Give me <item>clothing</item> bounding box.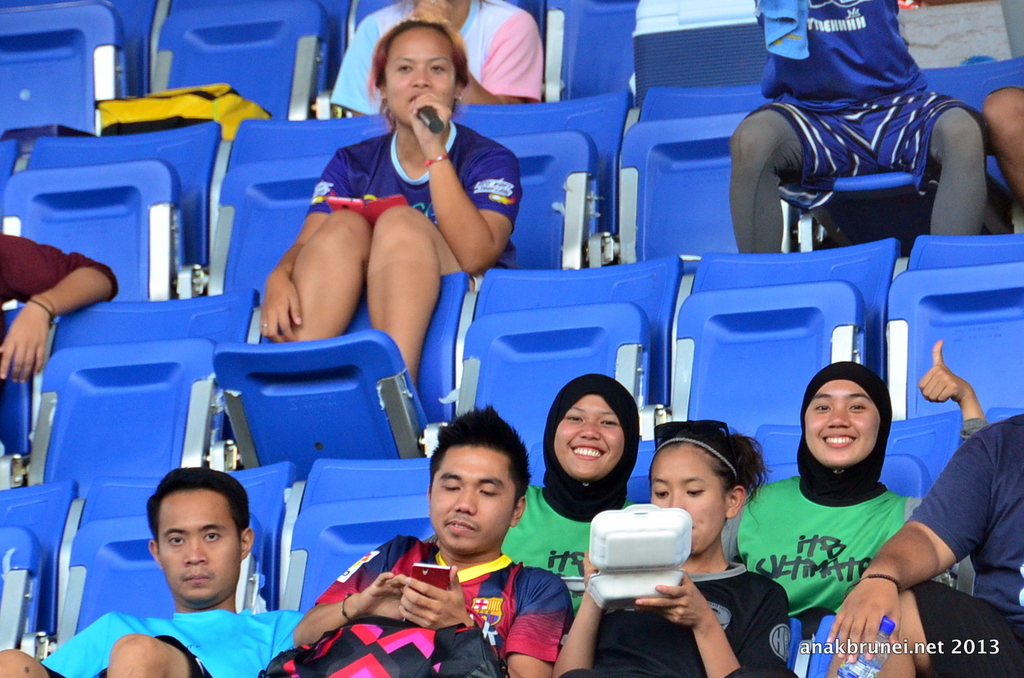
495/482/647/602.
